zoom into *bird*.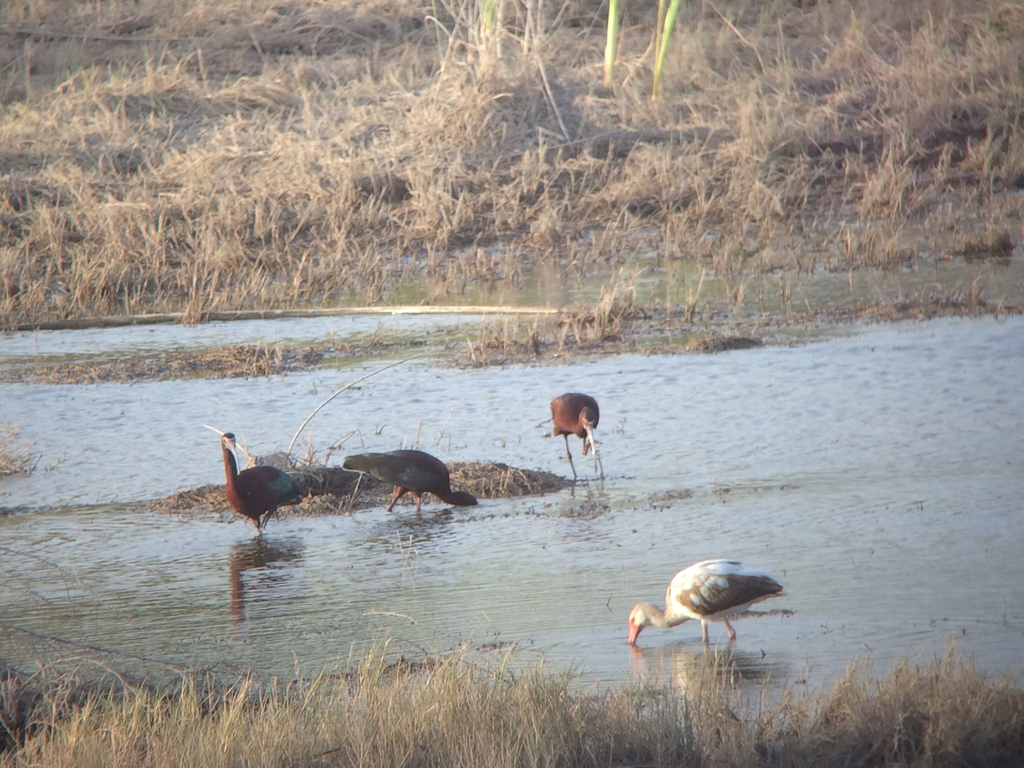
Zoom target: region(225, 430, 313, 537).
